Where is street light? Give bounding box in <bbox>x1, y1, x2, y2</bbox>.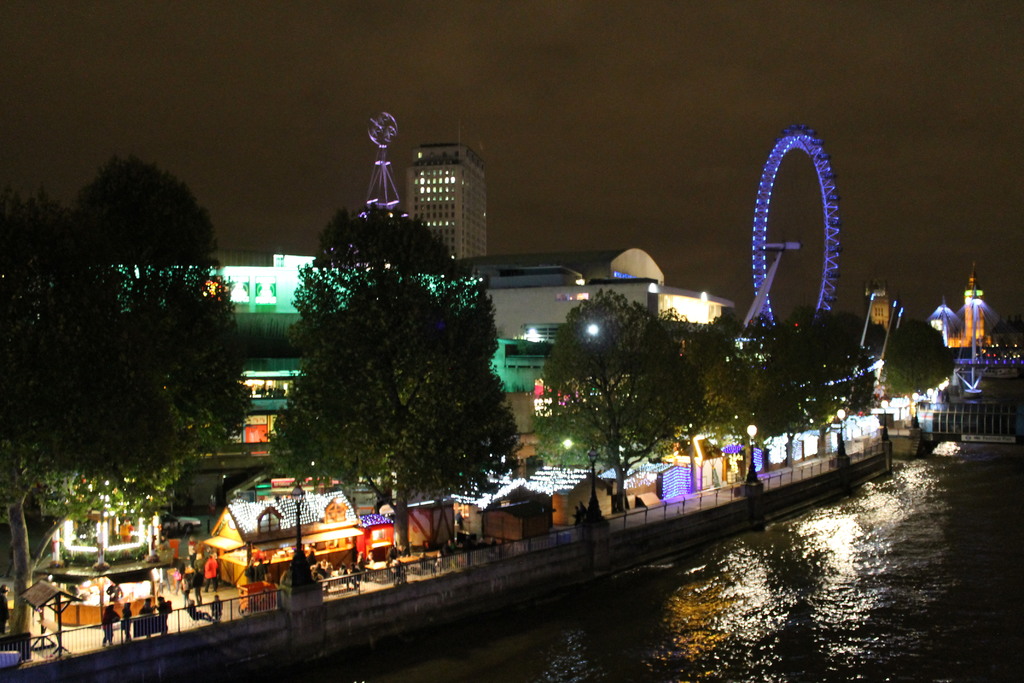
<bbox>738, 425, 764, 483</bbox>.
